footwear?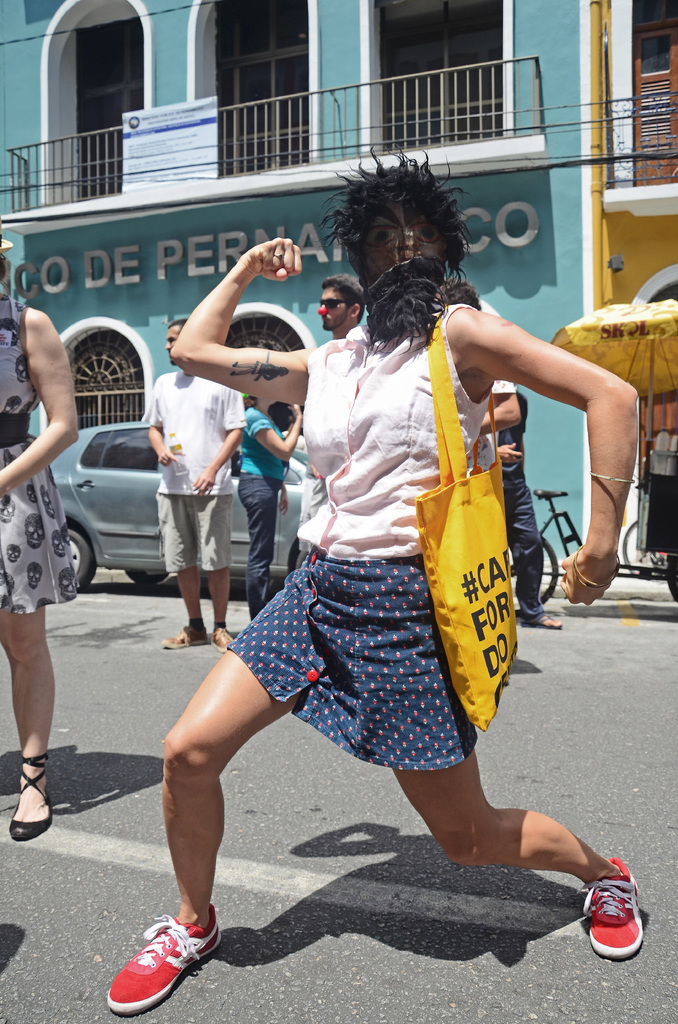
{"left": 157, "top": 622, "right": 209, "bottom": 650}
